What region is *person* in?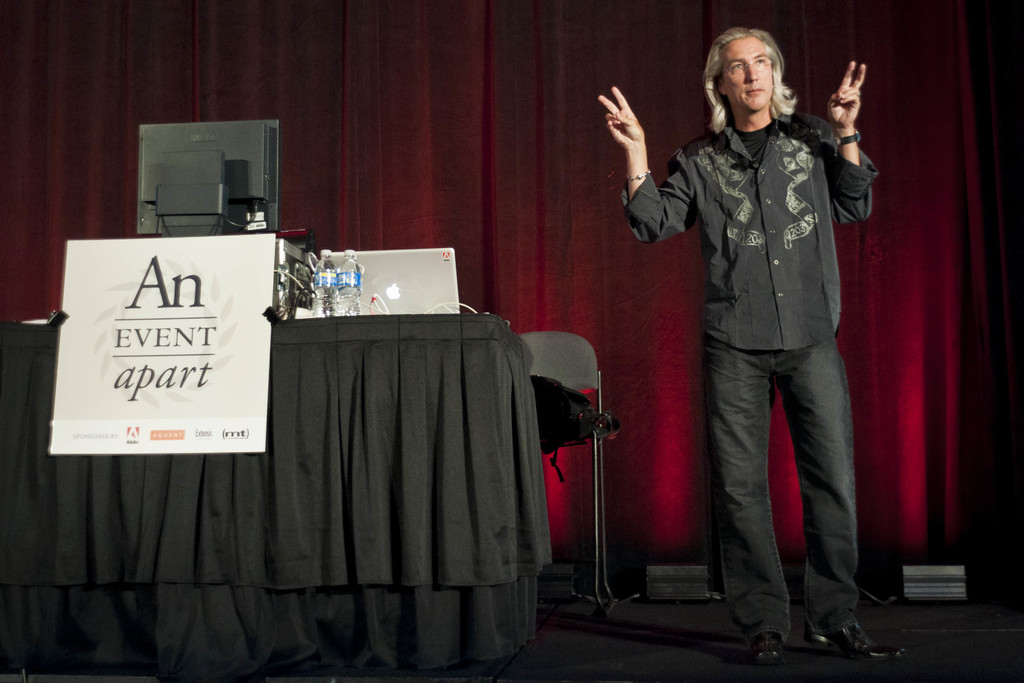
box(659, 12, 883, 682).
